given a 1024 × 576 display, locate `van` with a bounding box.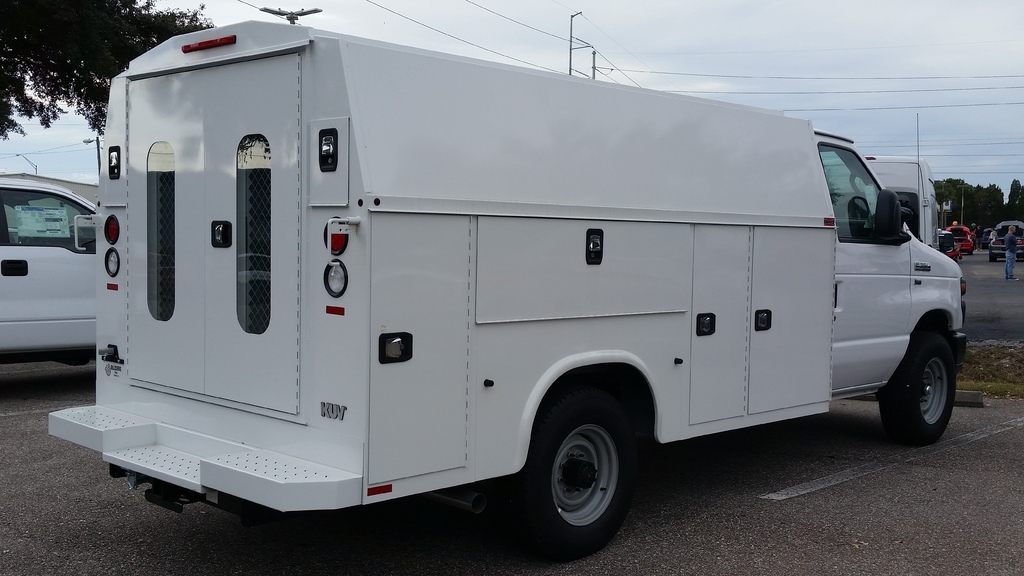
Located: box(0, 175, 98, 358).
